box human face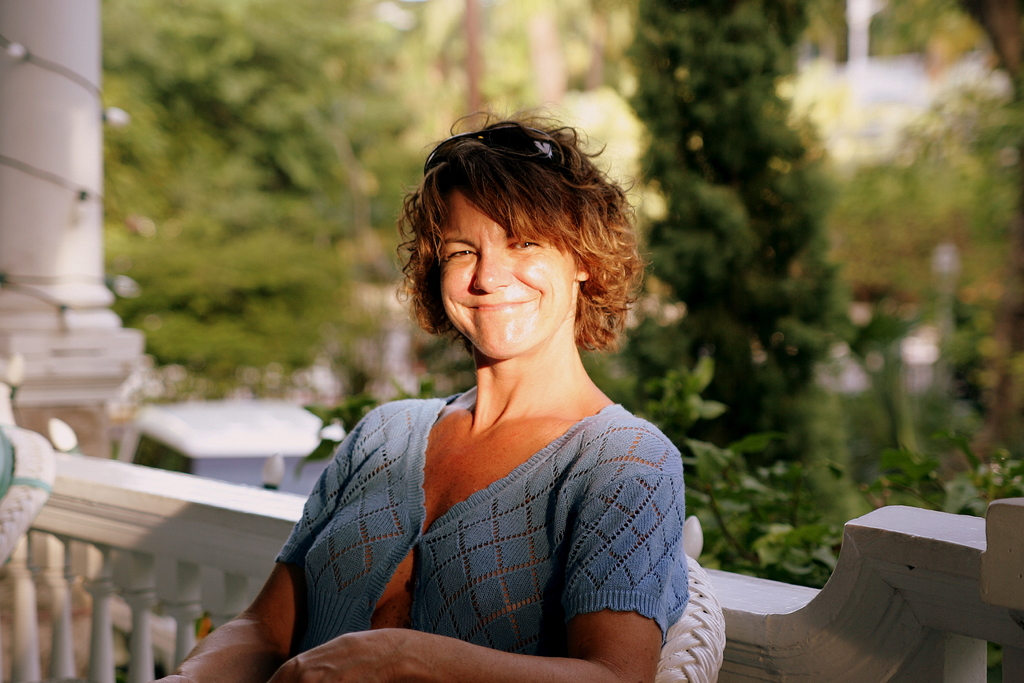
(439,188,577,361)
